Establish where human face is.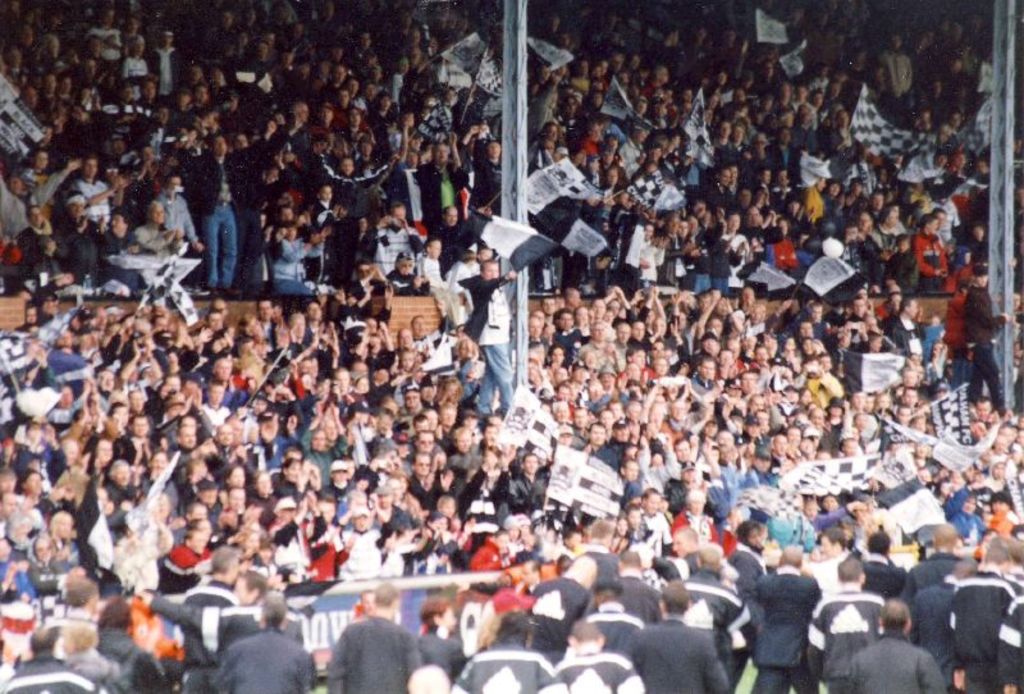
Established at pyautogui.locateOnScreen(37, 154, 47, 170).
